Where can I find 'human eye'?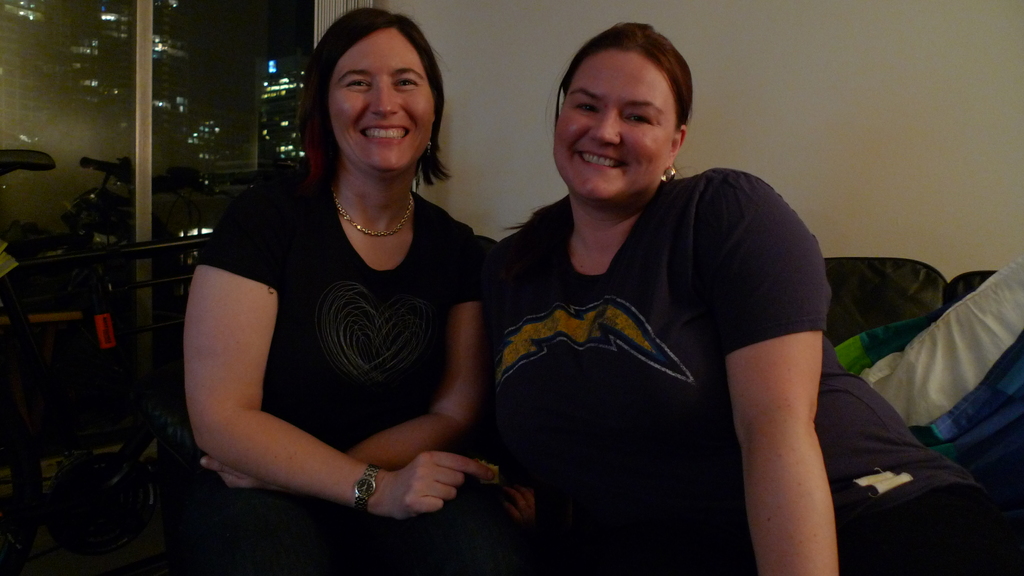
You can find it at 341 77 372 92.
